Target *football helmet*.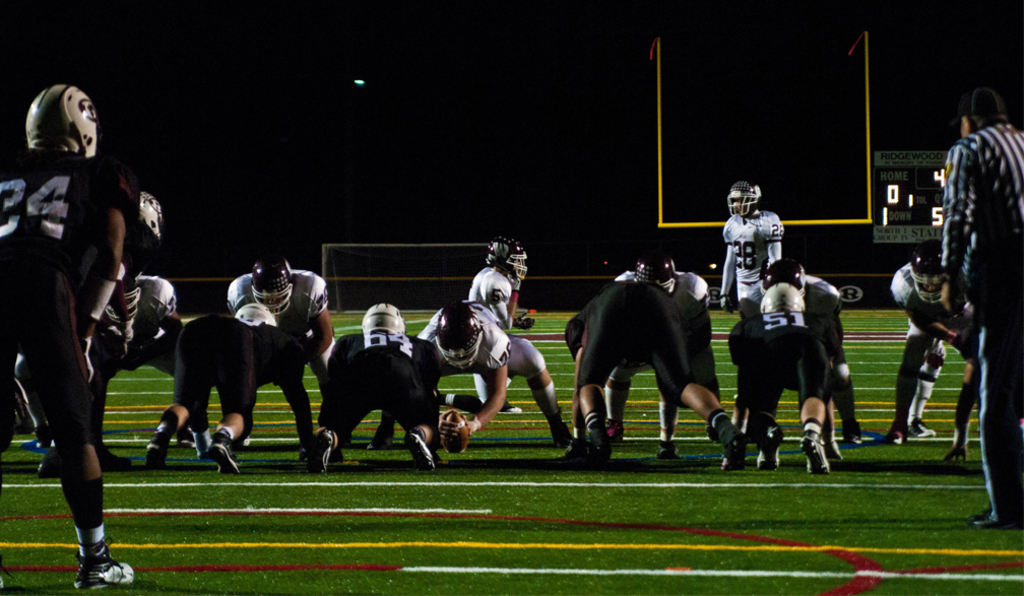
Target region: [x1=251, y1=256, x2=298, y2=312].
